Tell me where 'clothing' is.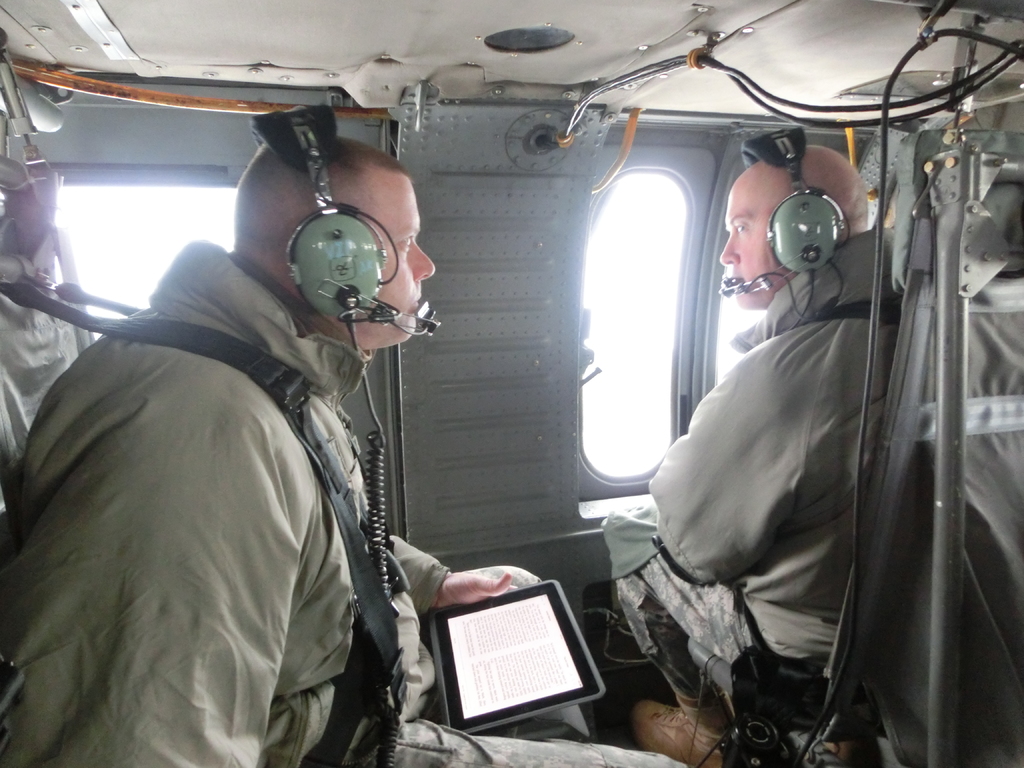
'clothing' is at detection(644, 157, 912, 742).
